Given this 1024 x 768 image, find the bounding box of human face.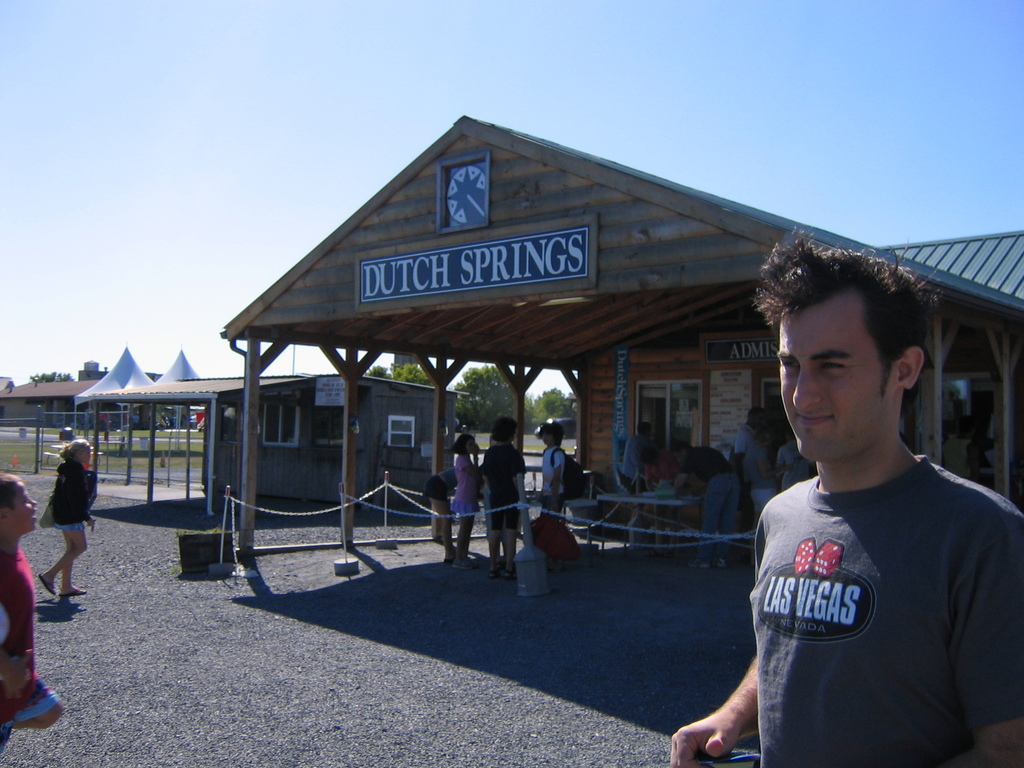
(left=772, top=283, right=896, bottom=456).
